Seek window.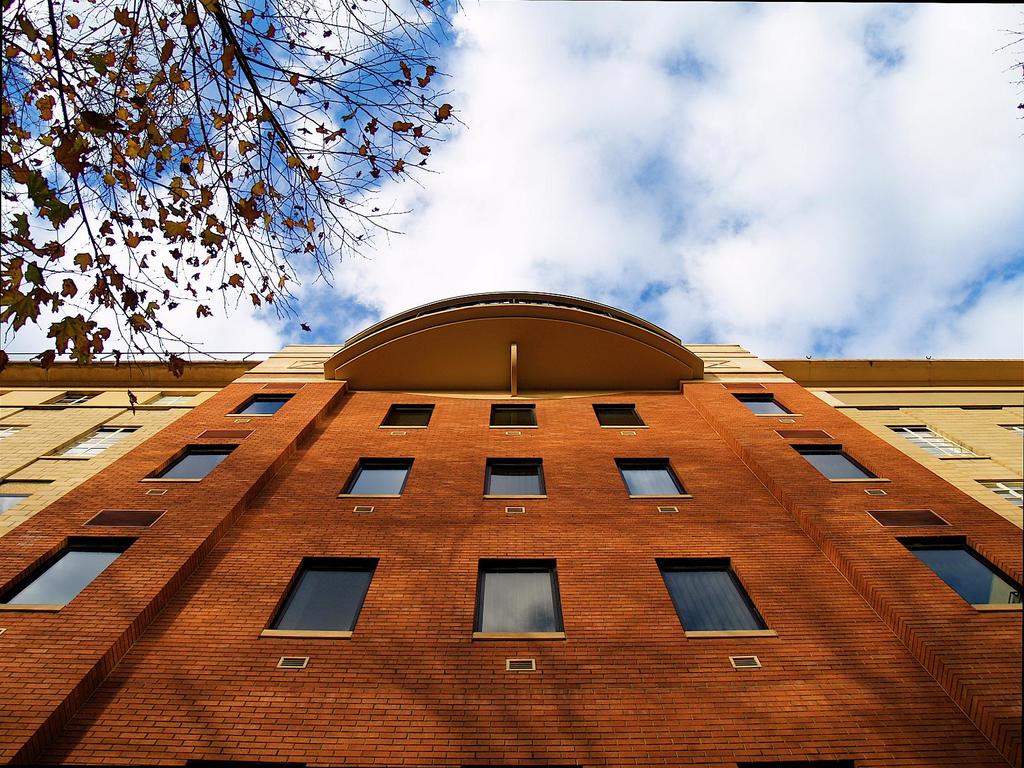
593,403,646,427.
